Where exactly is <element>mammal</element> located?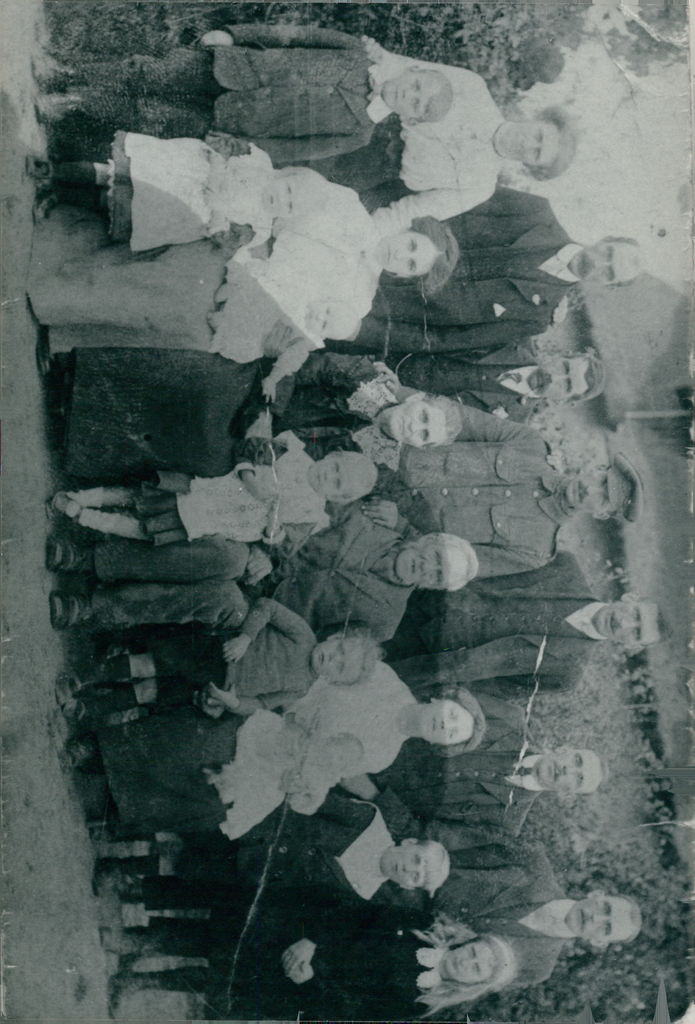
Its bounding box is bbox=[53, 591, 391, 725].
